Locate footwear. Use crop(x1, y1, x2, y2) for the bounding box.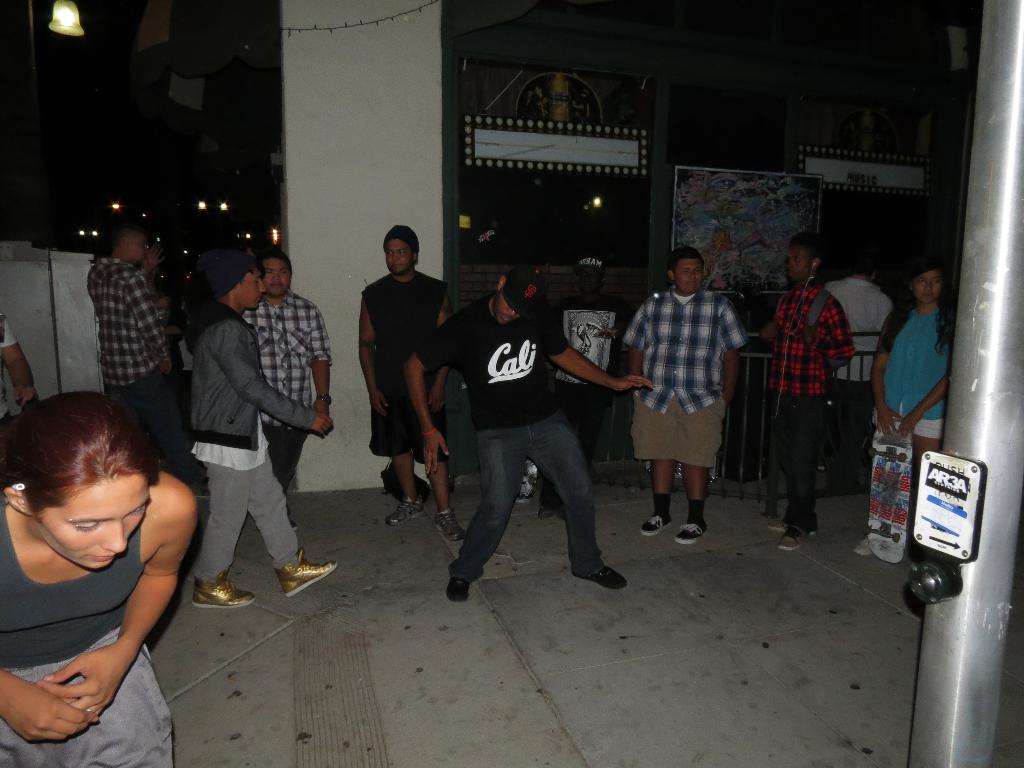
crop(769, 513, 819, 536).
